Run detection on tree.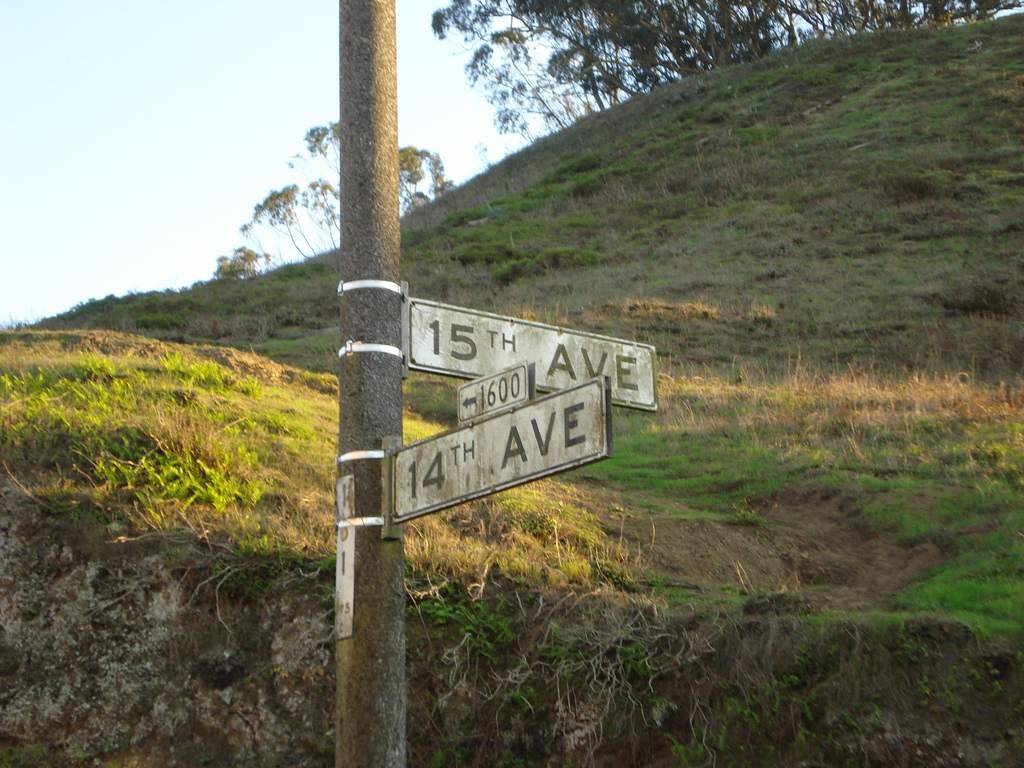
Result: locate(210, 245, 252, 280).
